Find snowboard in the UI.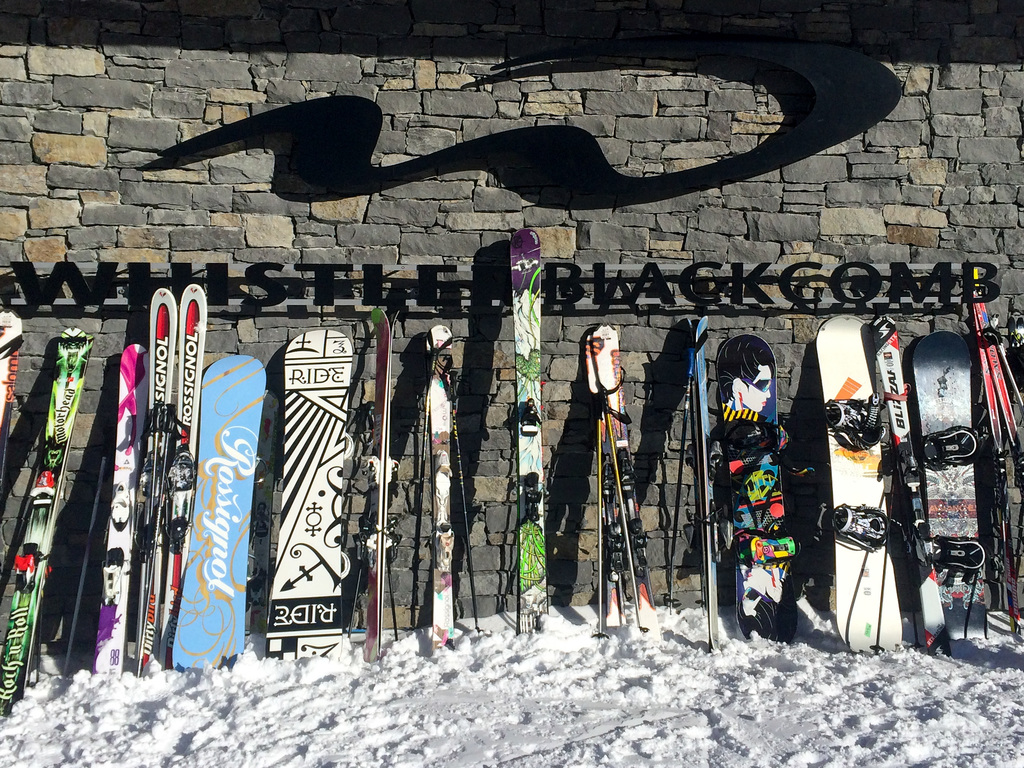
UI element at detection(816, 312, 902, 655).
